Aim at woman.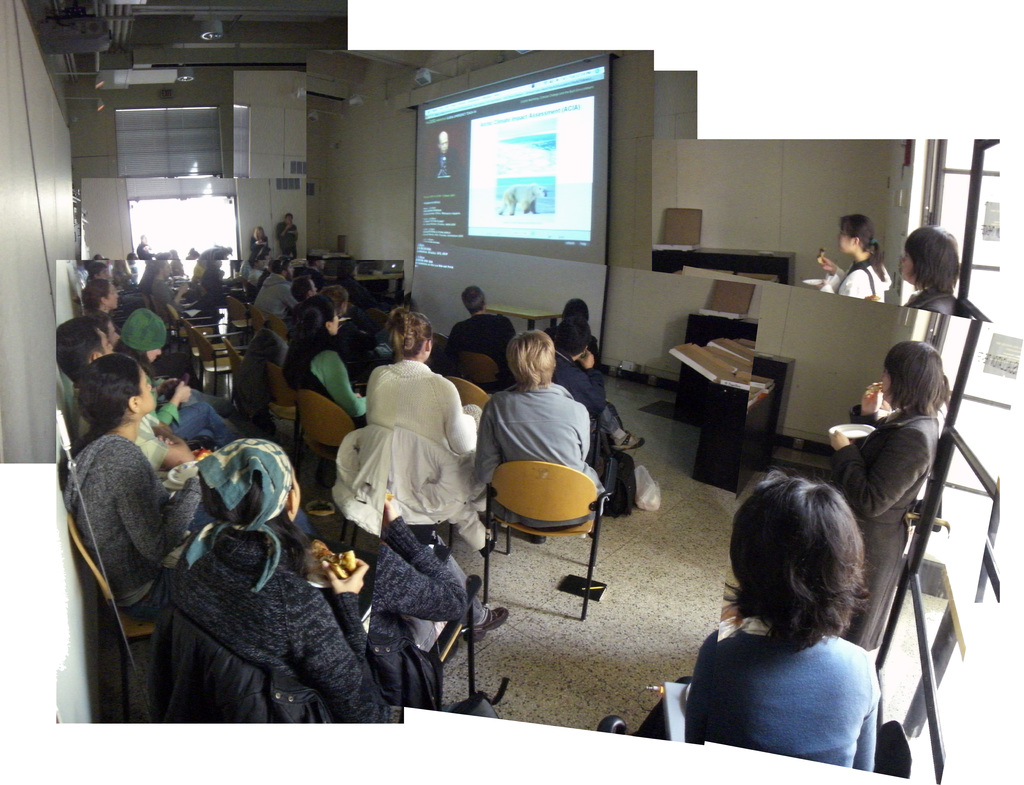
Aimed at Rect(829, 348, 958, 652).
